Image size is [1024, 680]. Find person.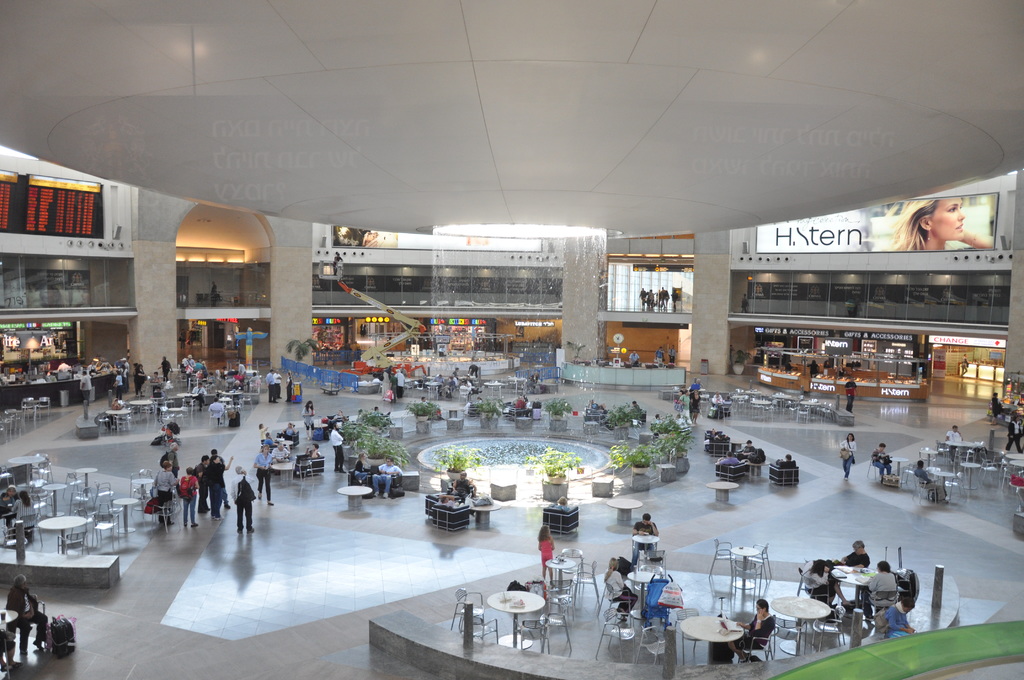
crop(956, 353, 968, 378).
